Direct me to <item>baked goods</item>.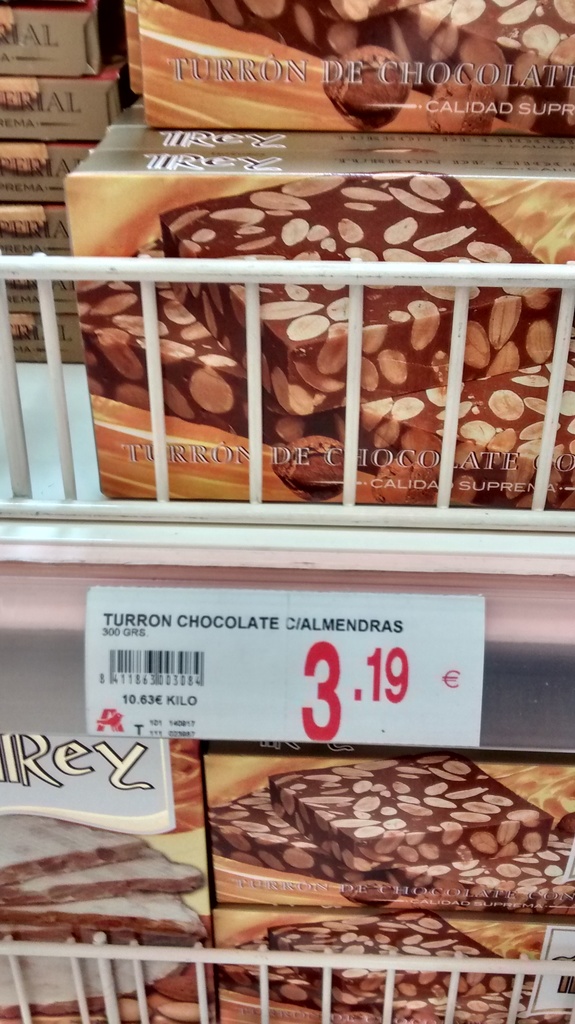
Direction: box(216, 935, 531, 1023).
